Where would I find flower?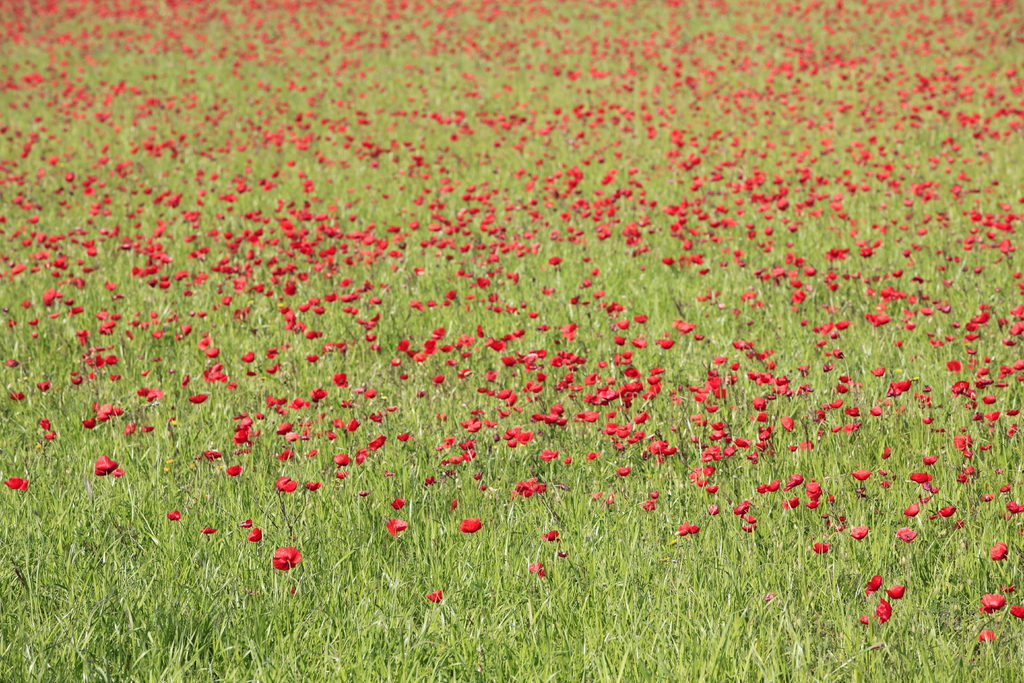
At pyautogui.locateOnScreen(859, 614, 871, 625).
